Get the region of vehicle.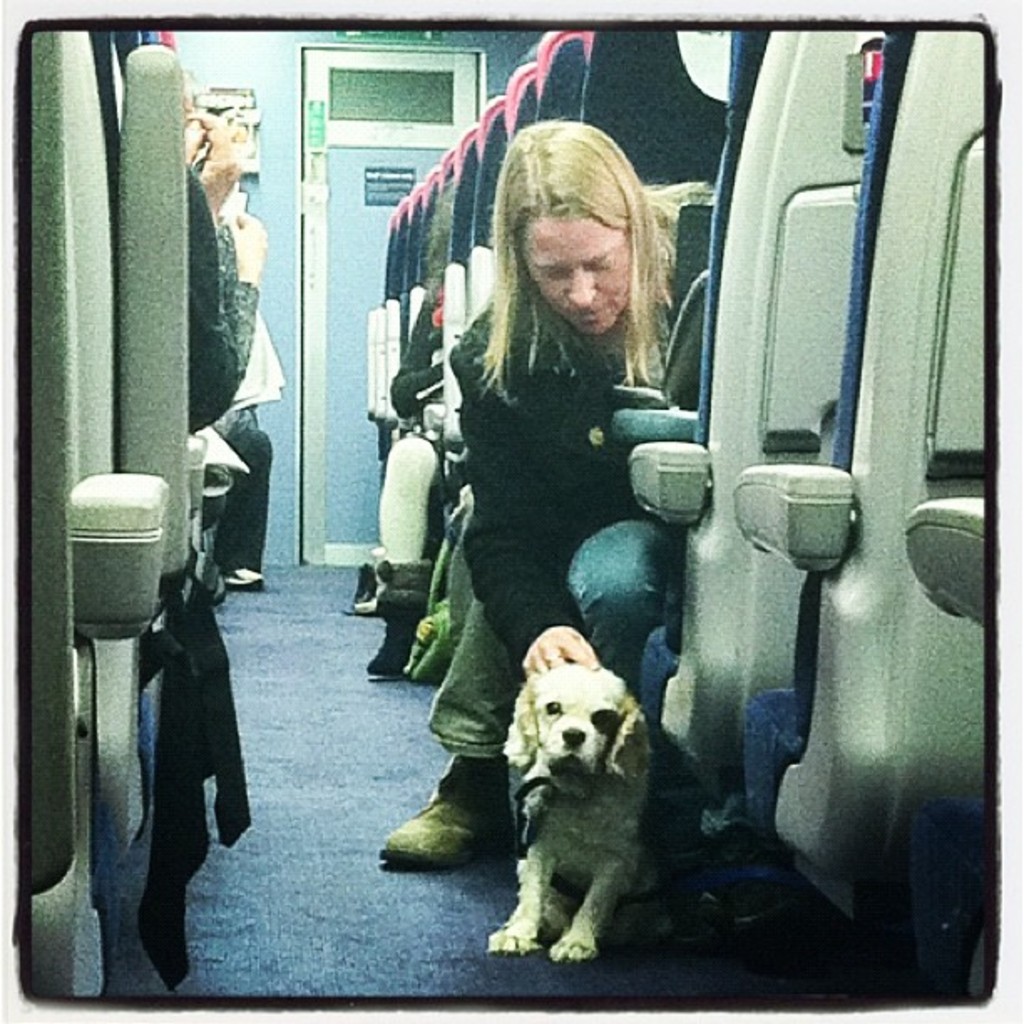
l=32, t=25, r=987, b=997.
